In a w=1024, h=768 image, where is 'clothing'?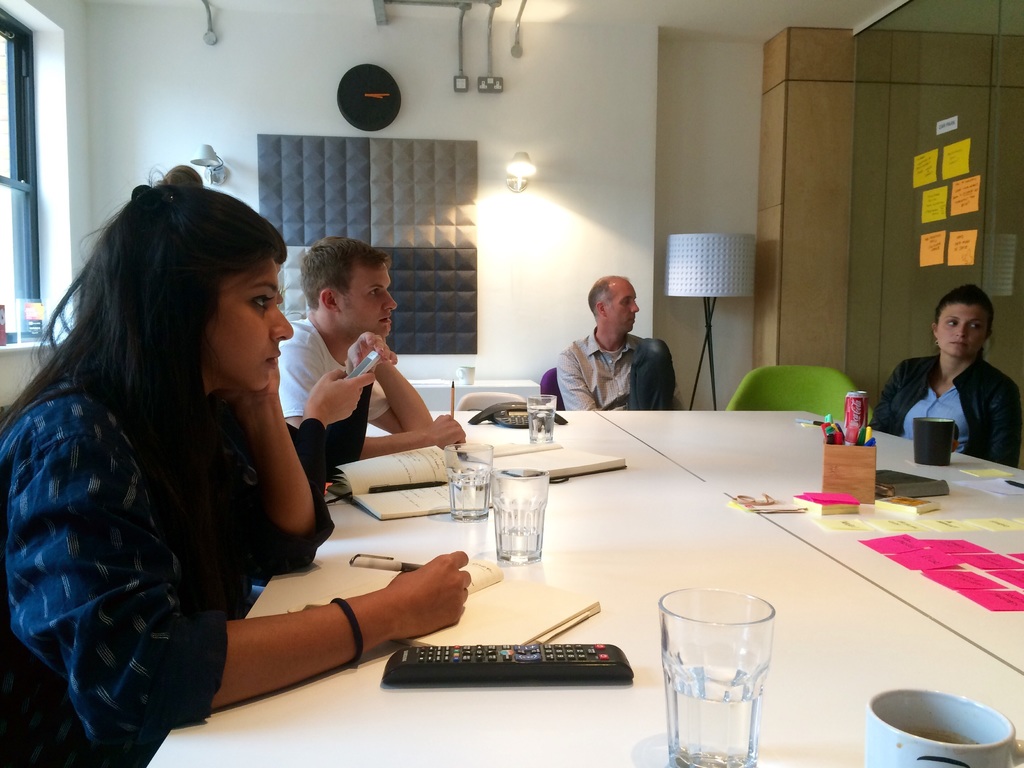
268,401,338,525.
